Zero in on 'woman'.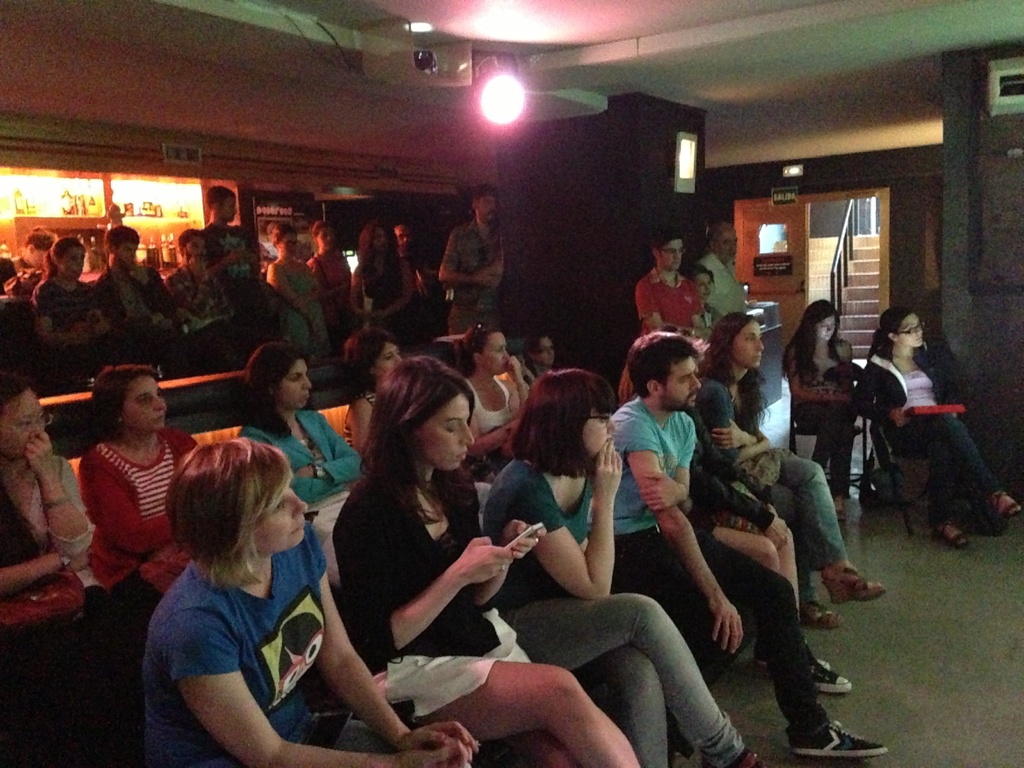
Zeroed in: pyautogui.locateOnScreen(871, 302, 993, 541).
